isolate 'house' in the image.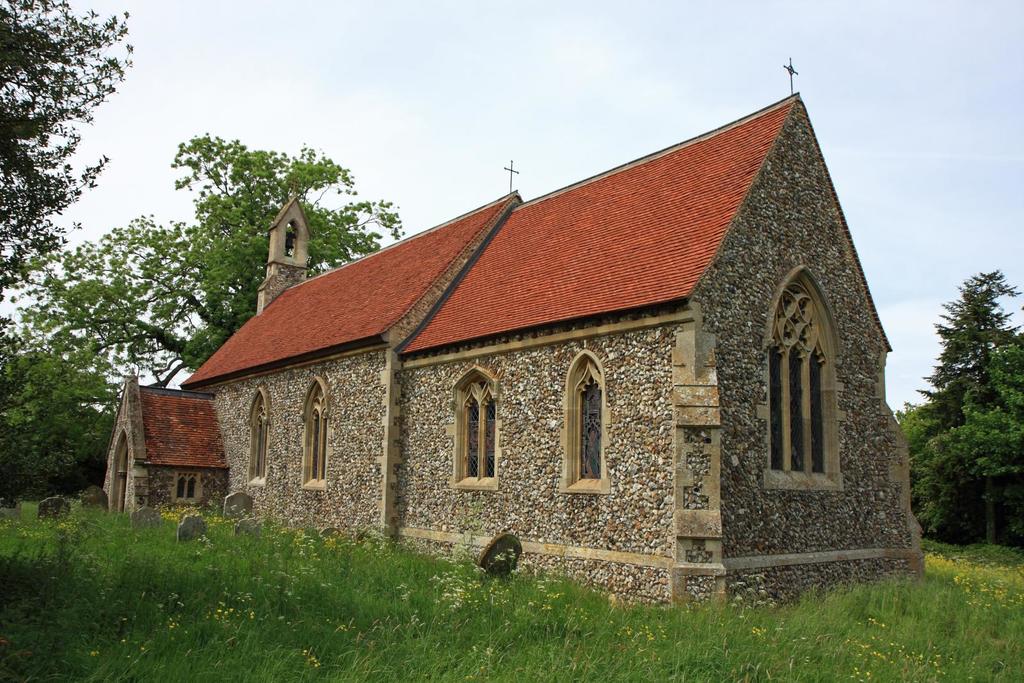
Isolated region: pyautogui.locateOnScreen(179, 81, 886, 625).
